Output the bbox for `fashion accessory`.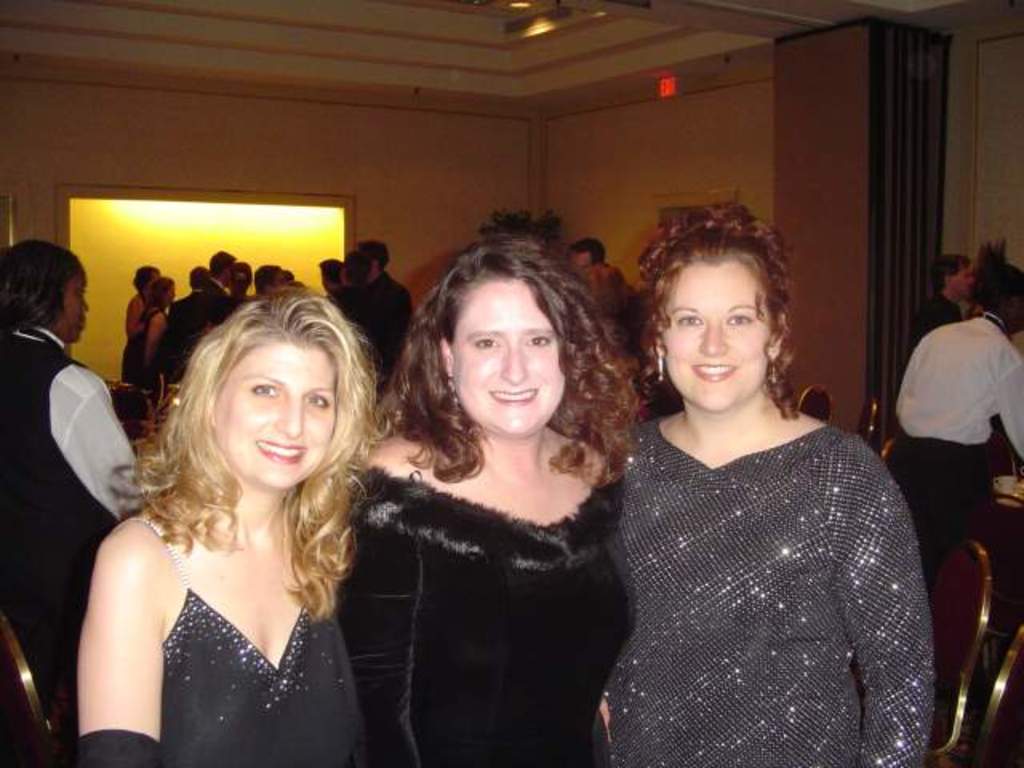
left=656, top=349, right=661, bottom=387.
